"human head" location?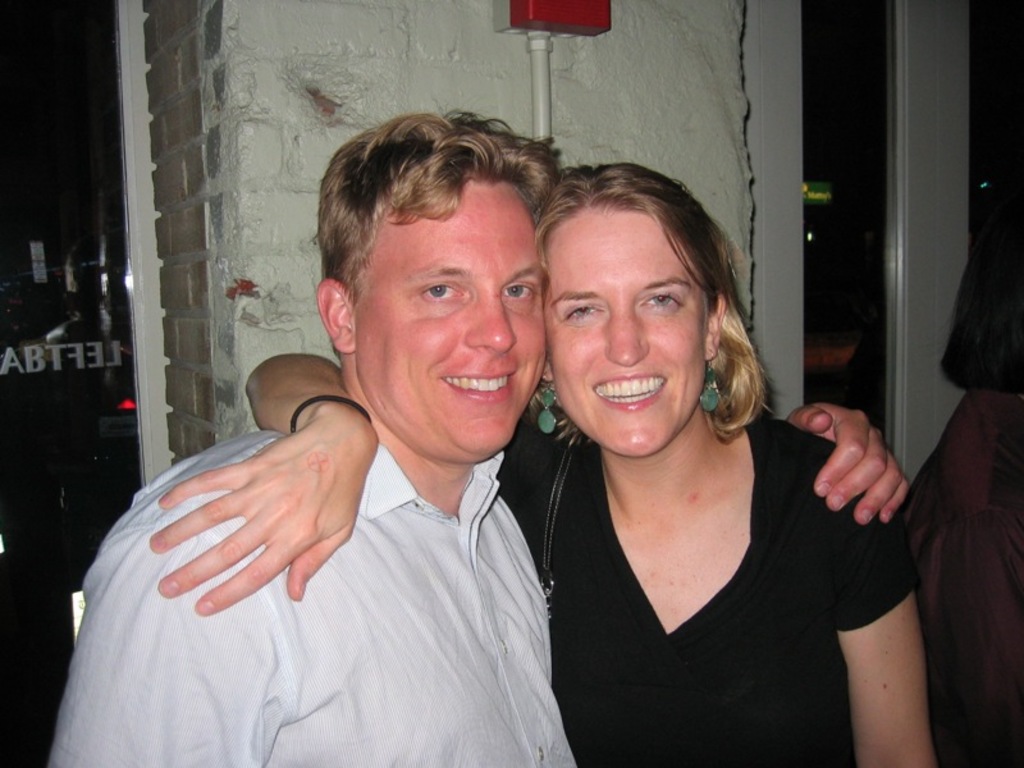
{"left": 530, "top": 161, "right": 754, "bottom": 453}
